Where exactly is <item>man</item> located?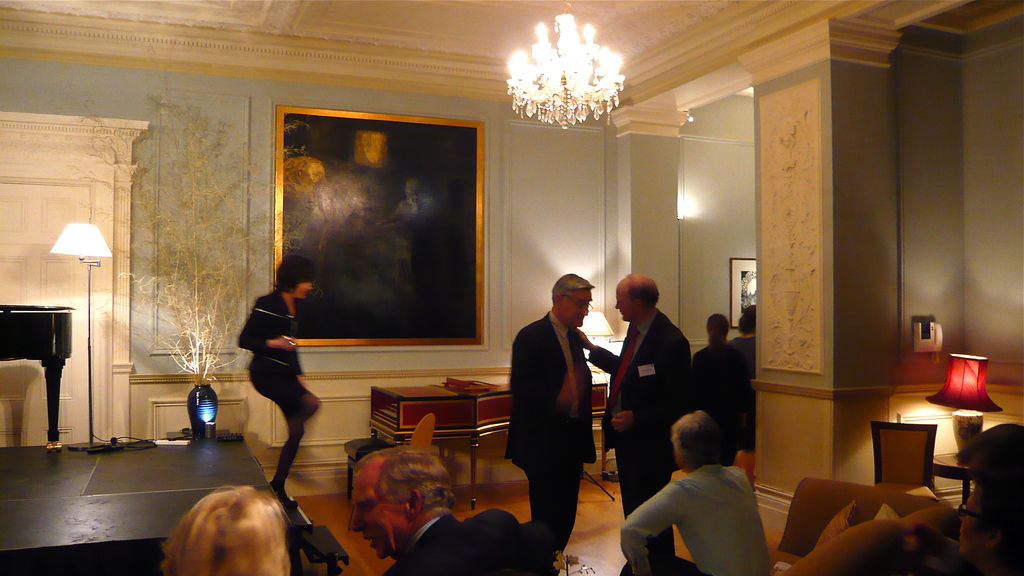
Its bounding box is 959/424/1023/482.
